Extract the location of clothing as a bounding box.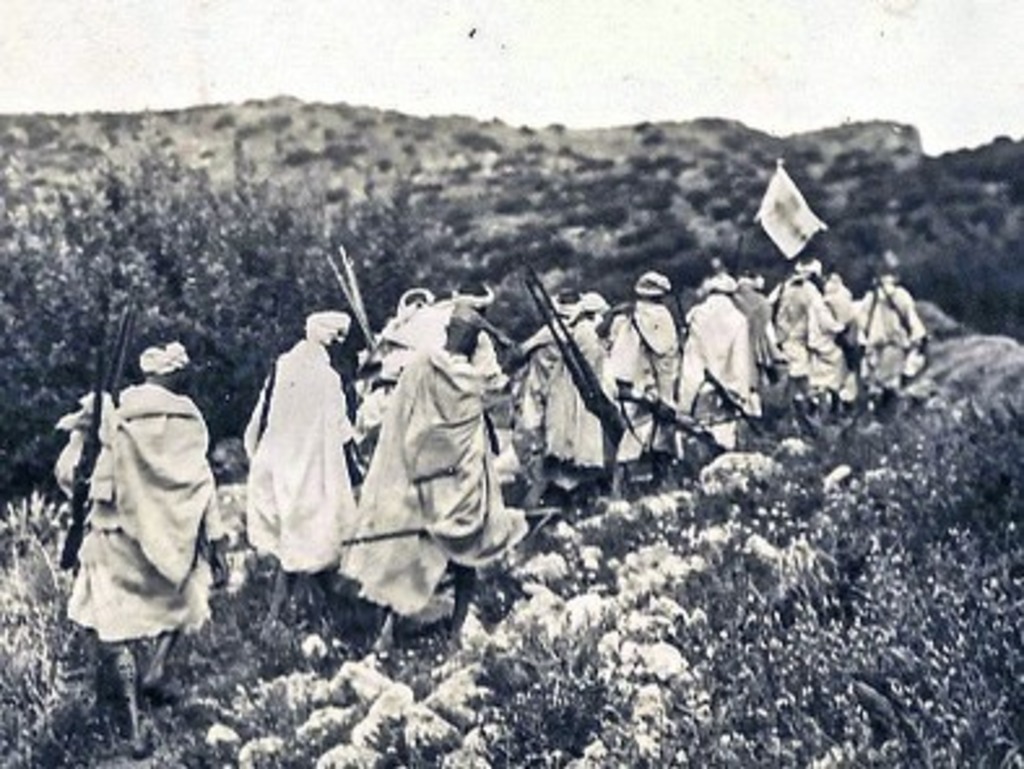
(829, 283, 855, 387).
